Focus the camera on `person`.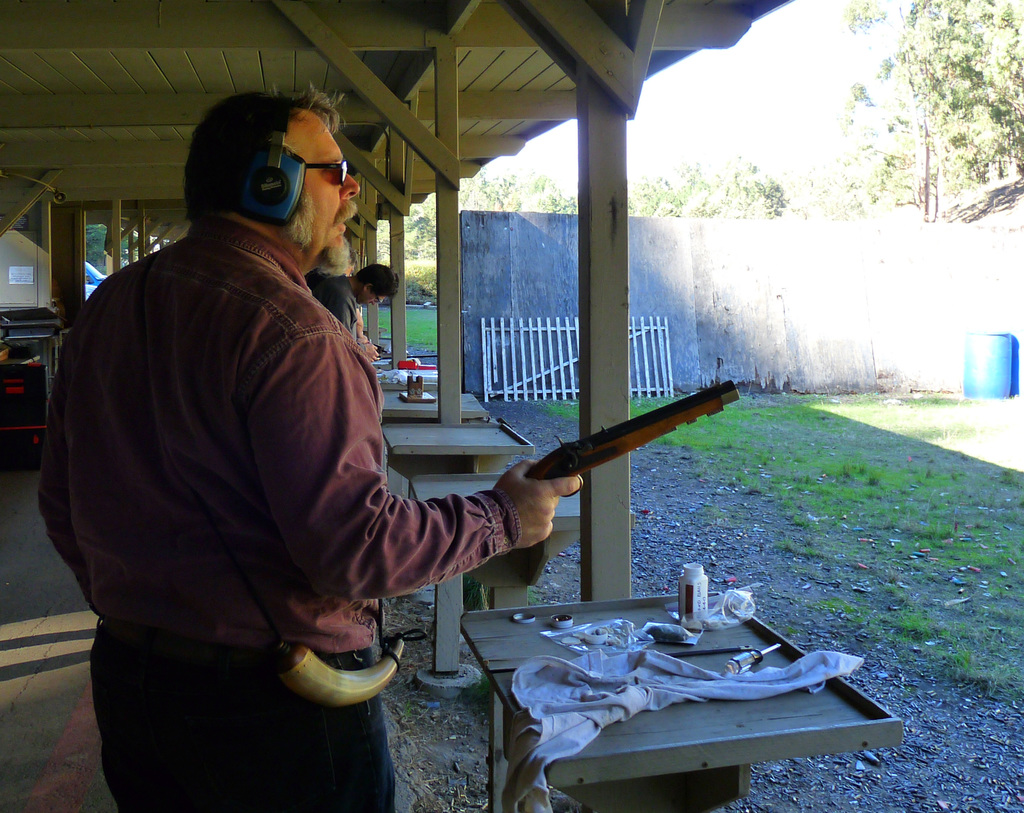
Focus region: locate(37, 84, 588, 812).
